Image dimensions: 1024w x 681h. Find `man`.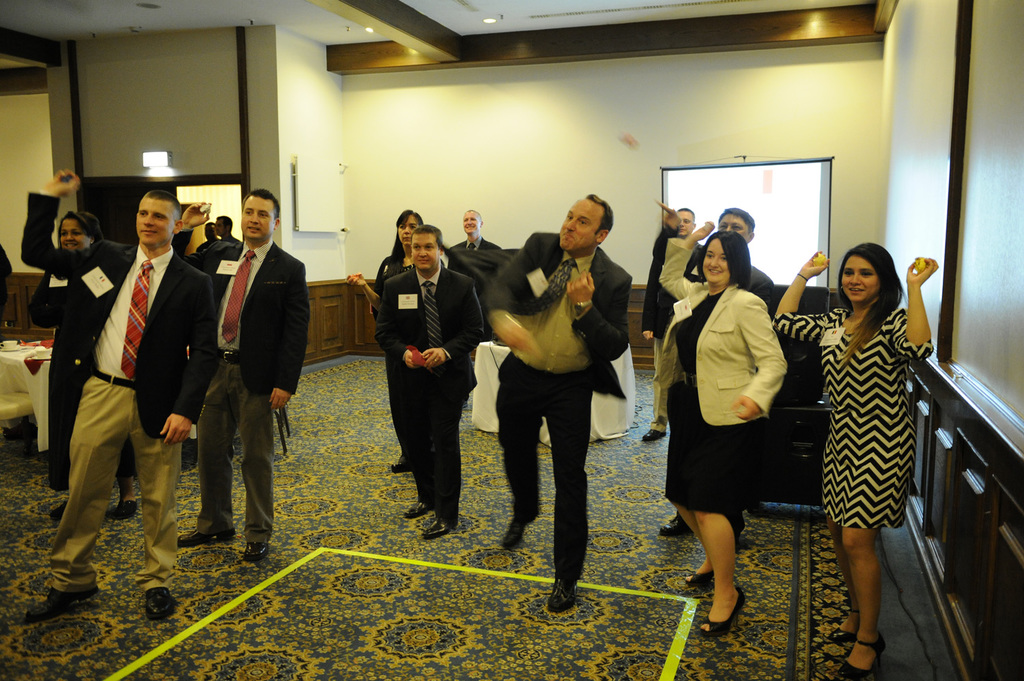
Rect(171, 189, 311, 562).
